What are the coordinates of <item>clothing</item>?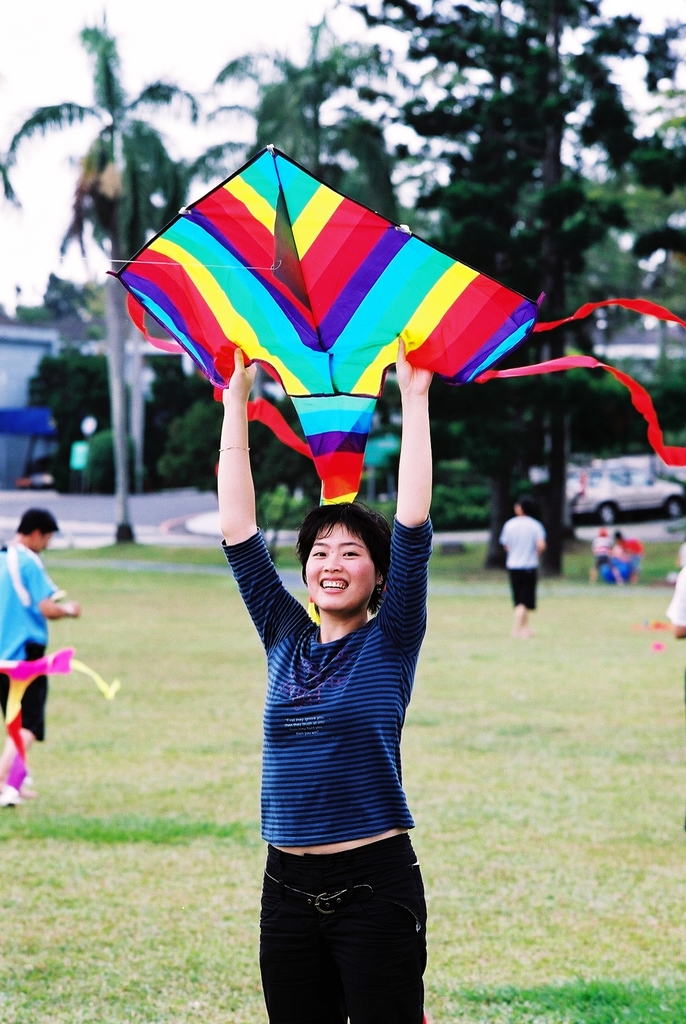
[596, 545, 643, 582].
